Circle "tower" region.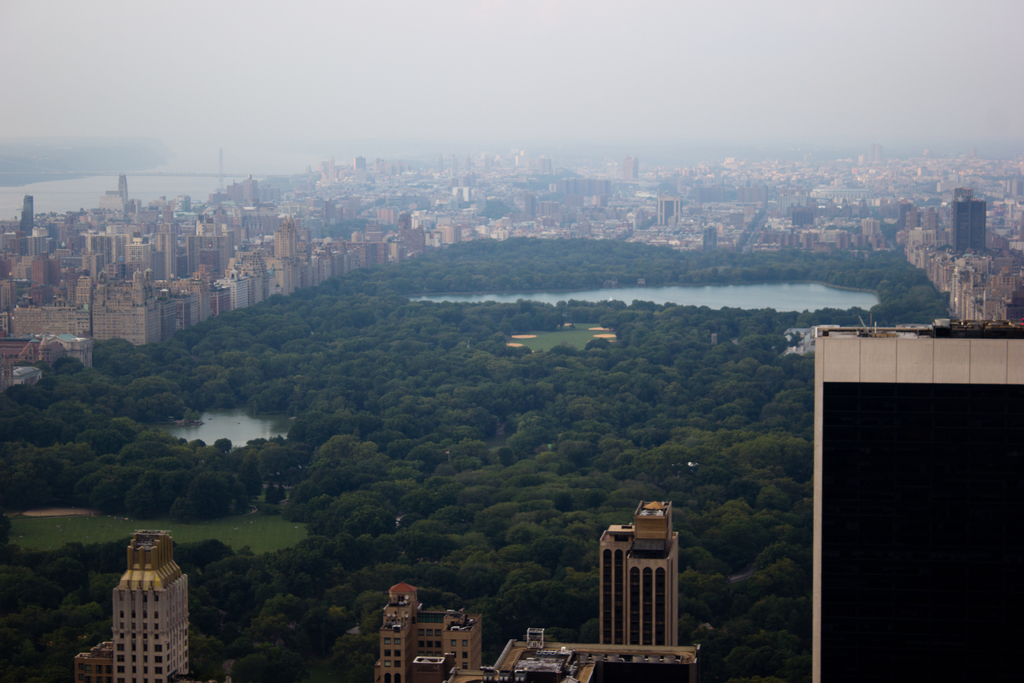
Region: 597 507 684 639.
